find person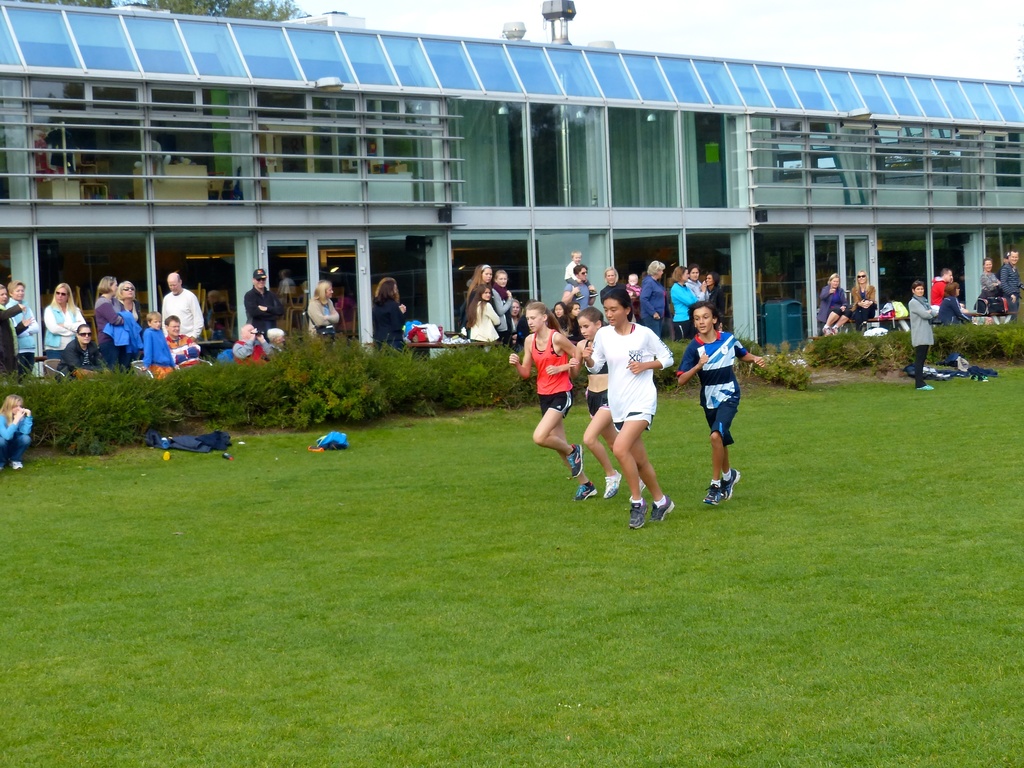
{"x1": 687, "y1": 266, "x2": 701, "y2": 298}
